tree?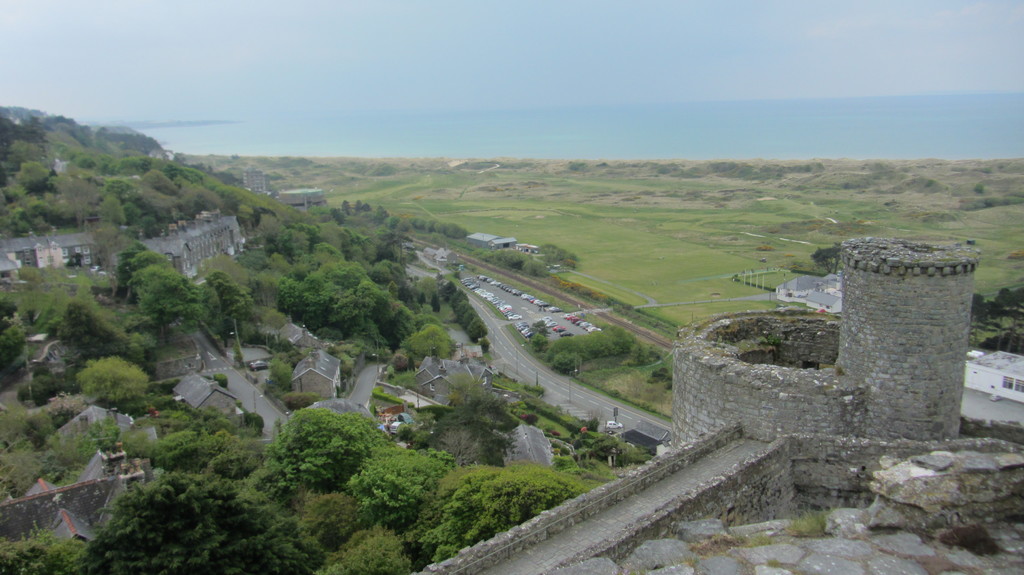
region(69, 461, 320, 574)
